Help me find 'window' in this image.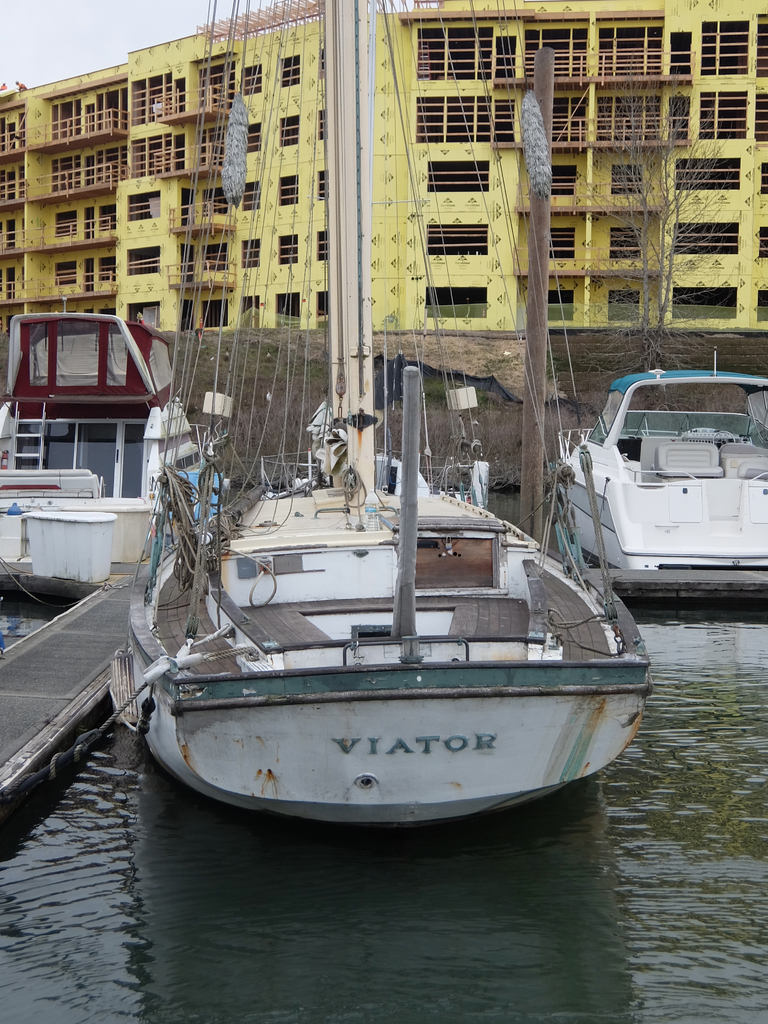
Found it: bbox=[0, 113, 26, 152].
